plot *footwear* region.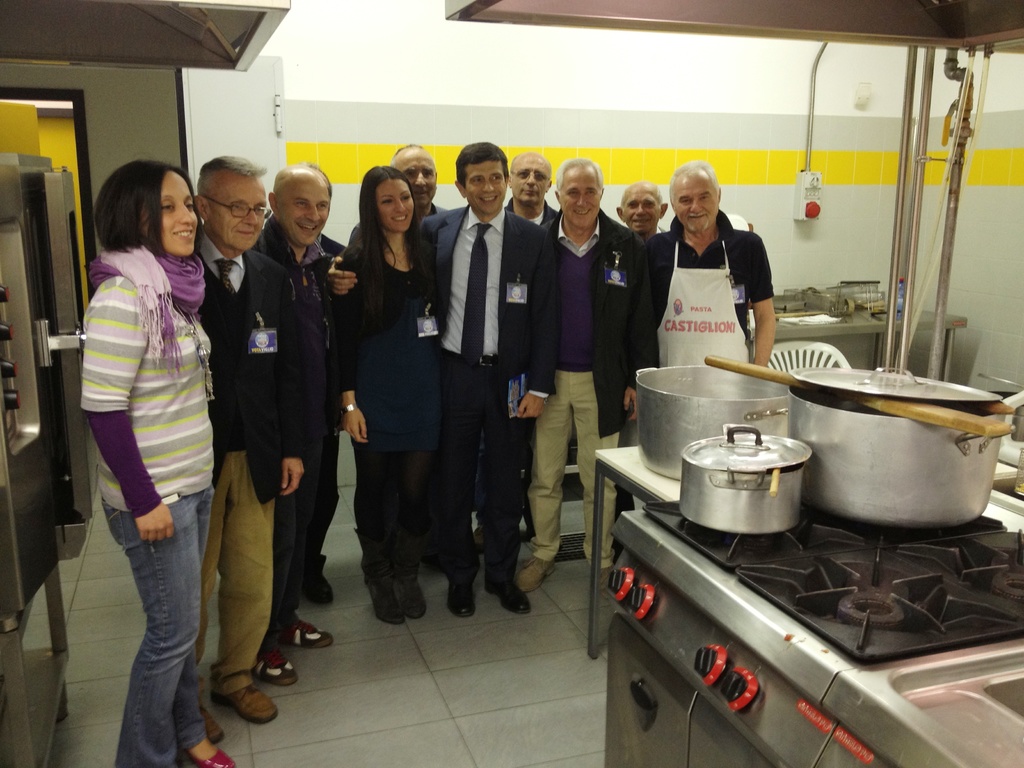
Plotted at x1=276 y1=607 x2=342 y2=652.
